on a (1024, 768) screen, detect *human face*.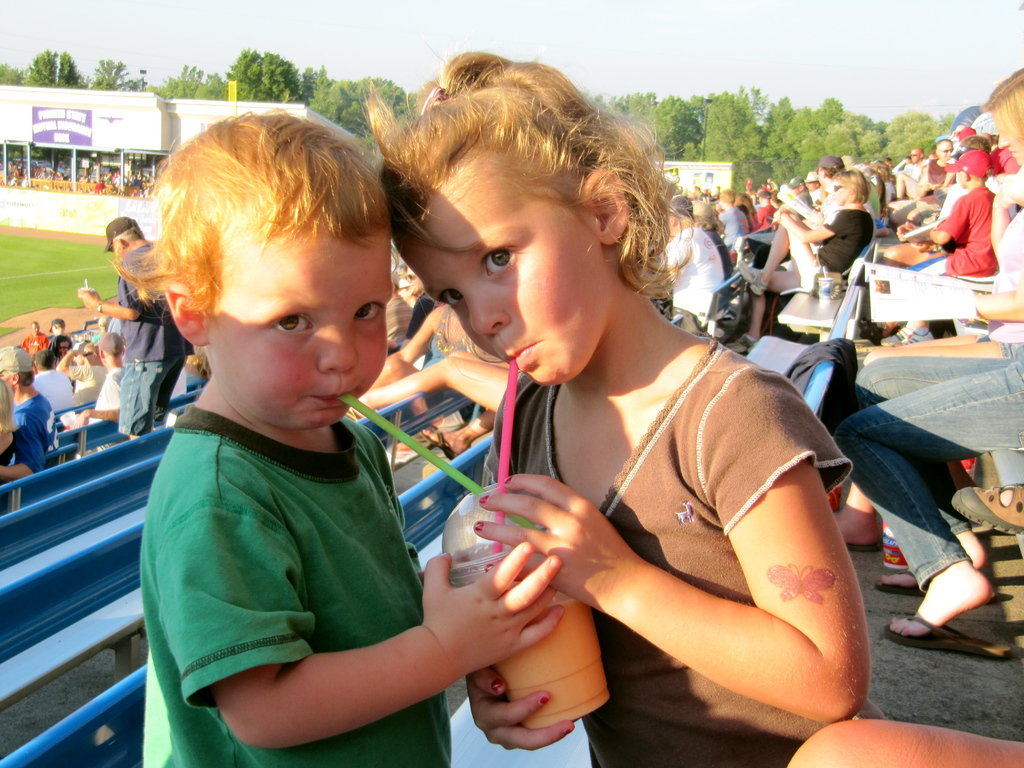
[x1=79, y1=349, x2=93, y2=370].
